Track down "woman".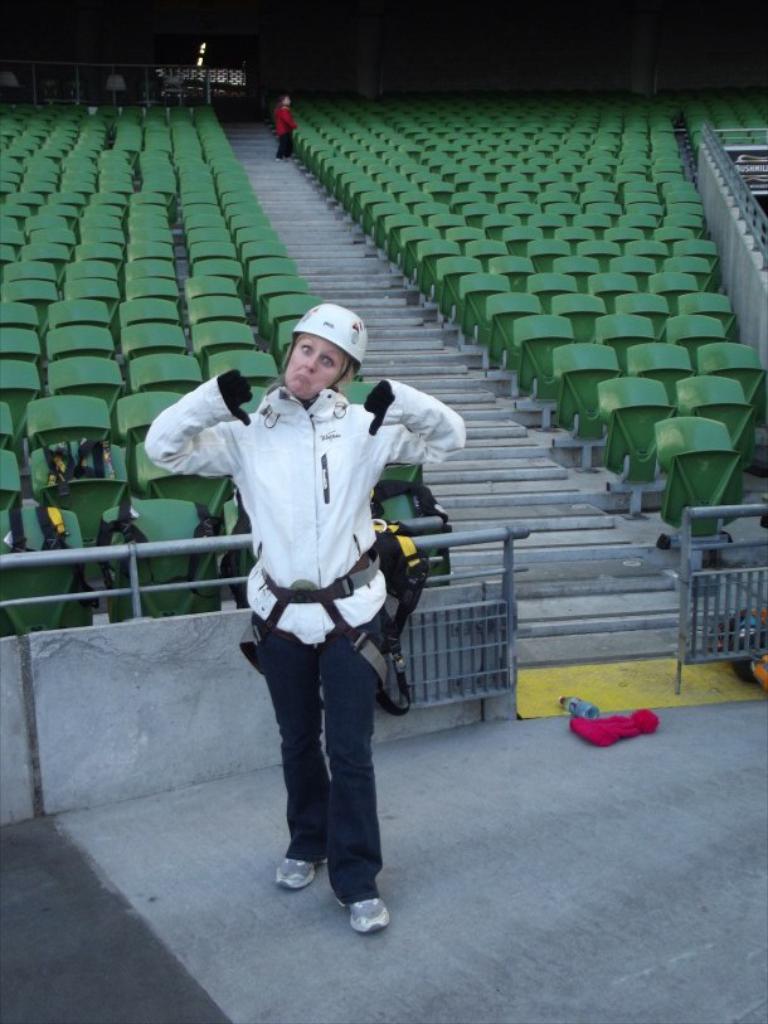
Tracked to {"left": 146, "top": 237, "right": 476, "bottom": 908}.
